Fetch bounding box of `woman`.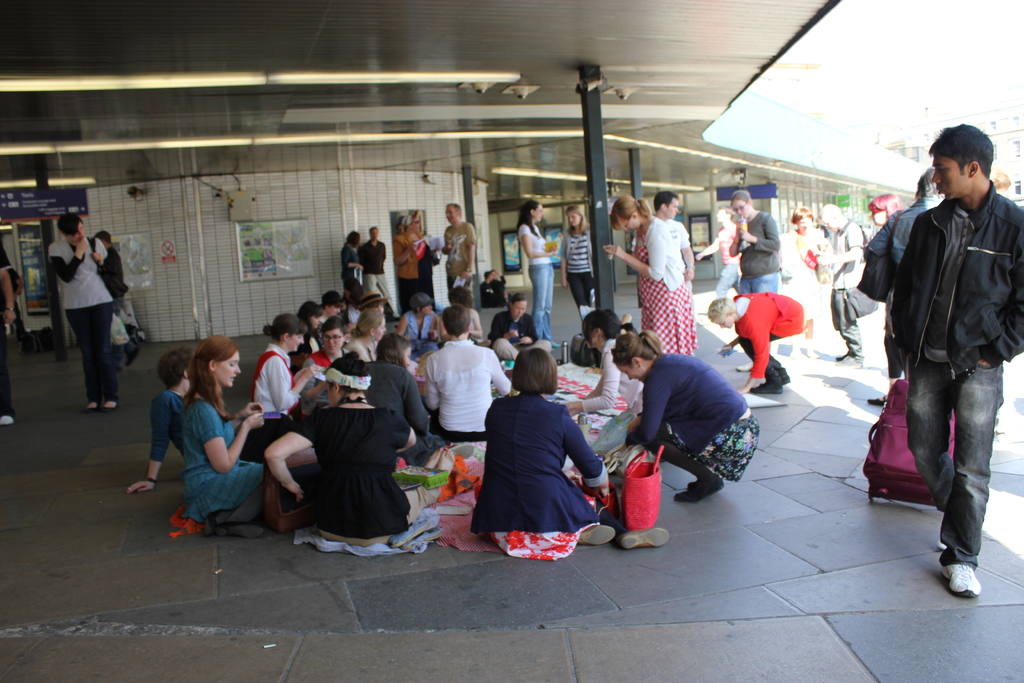
Bbox: (x1=127, y1=349, x2=193, y2=508).
